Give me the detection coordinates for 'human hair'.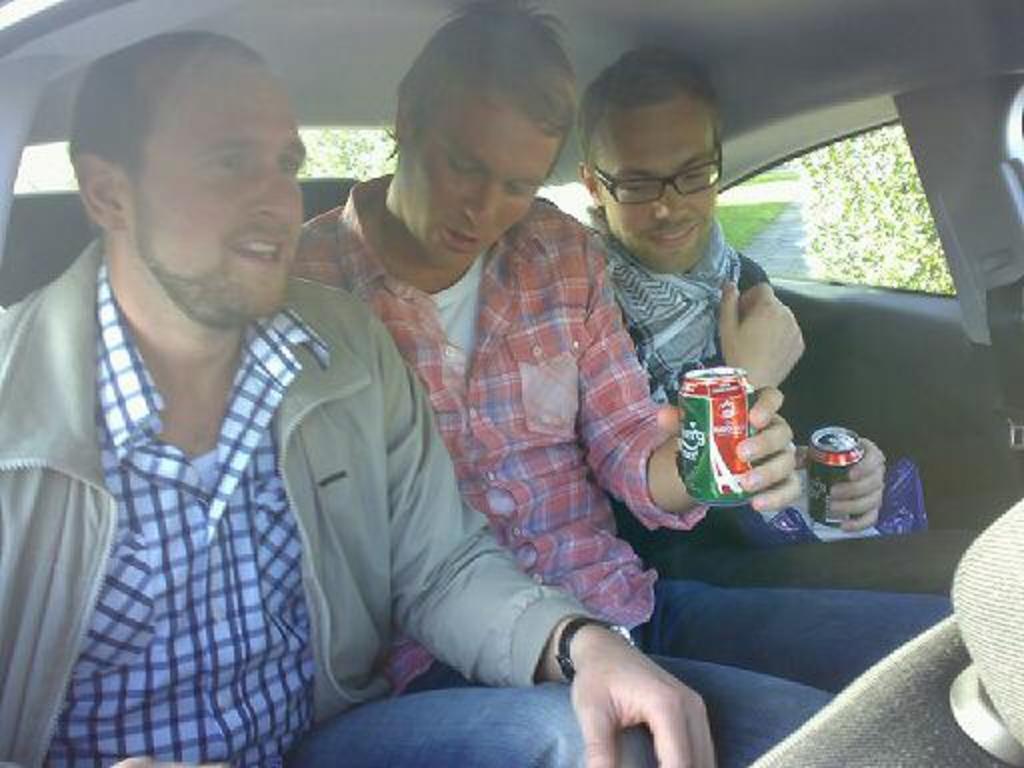
(68, 36, 288, 246).
